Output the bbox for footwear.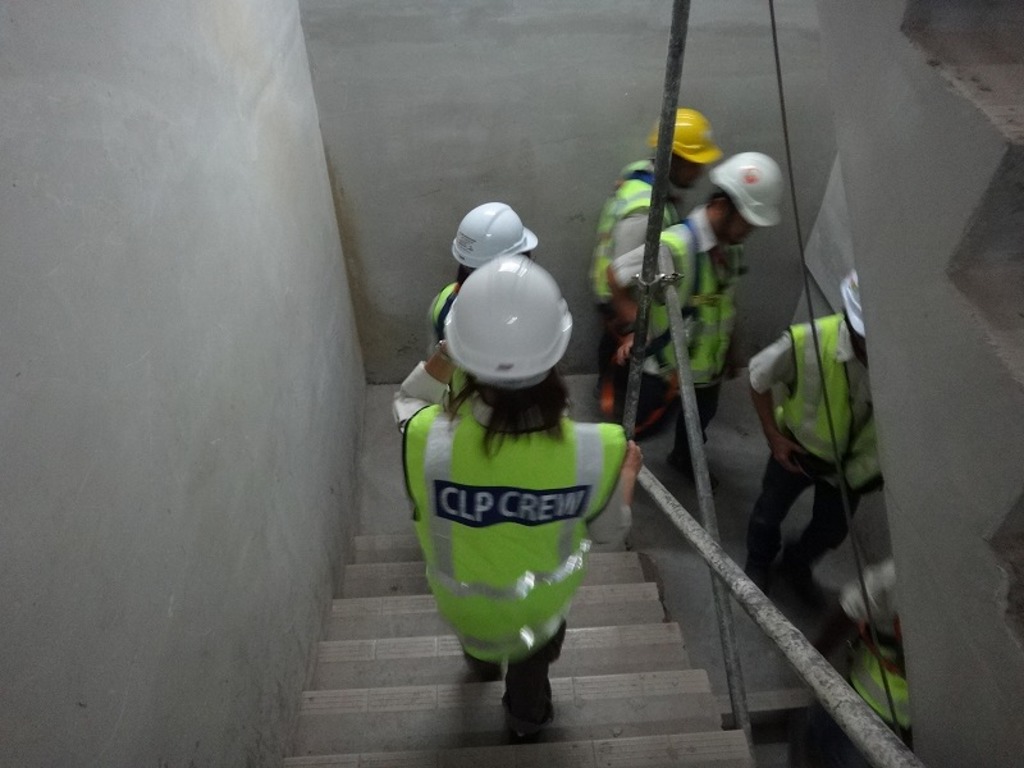
(left=745, top=559, right=773, bottom=589).
